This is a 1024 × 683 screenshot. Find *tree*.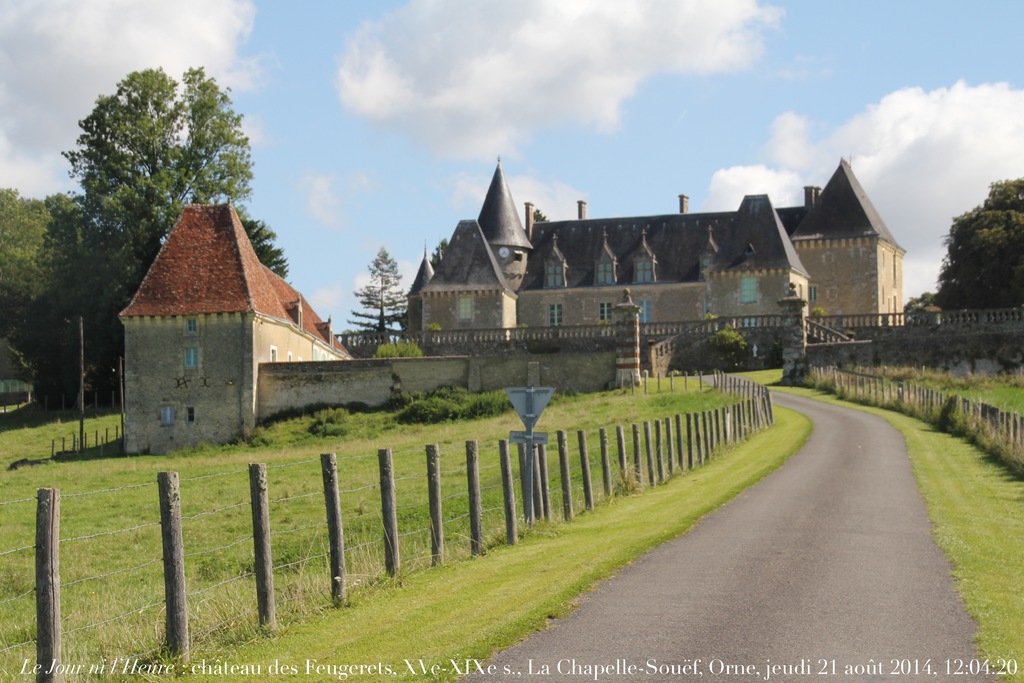
Bounding box: bbox=[0, 186, 84, 363].
